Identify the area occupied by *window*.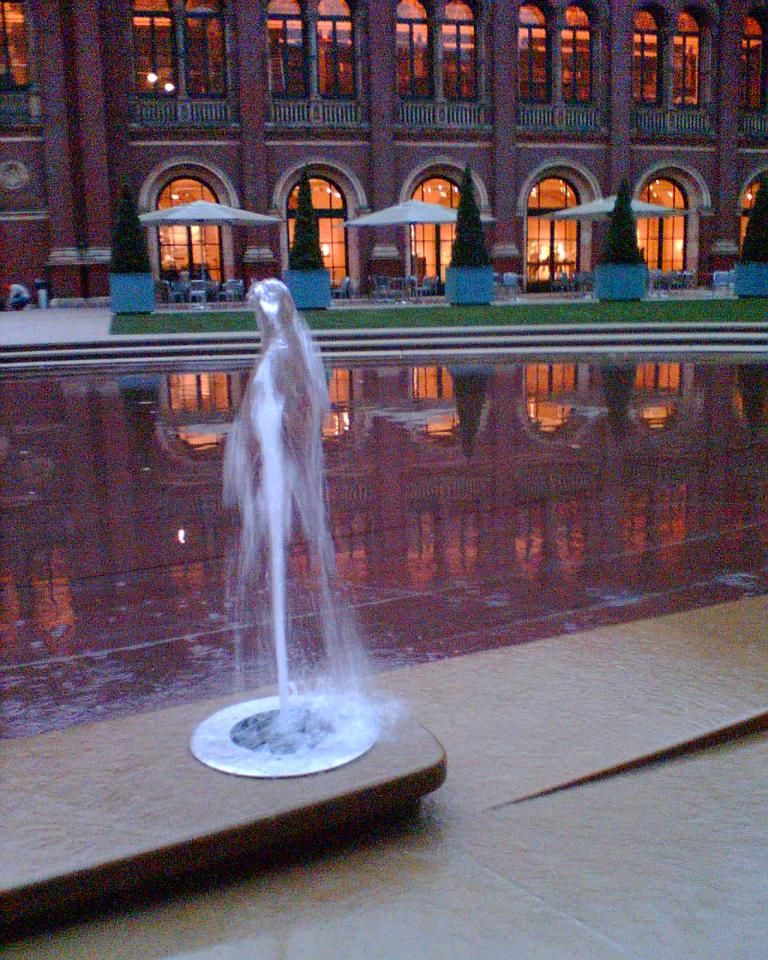
Area: l=636, t=181, r=684, b=265.
